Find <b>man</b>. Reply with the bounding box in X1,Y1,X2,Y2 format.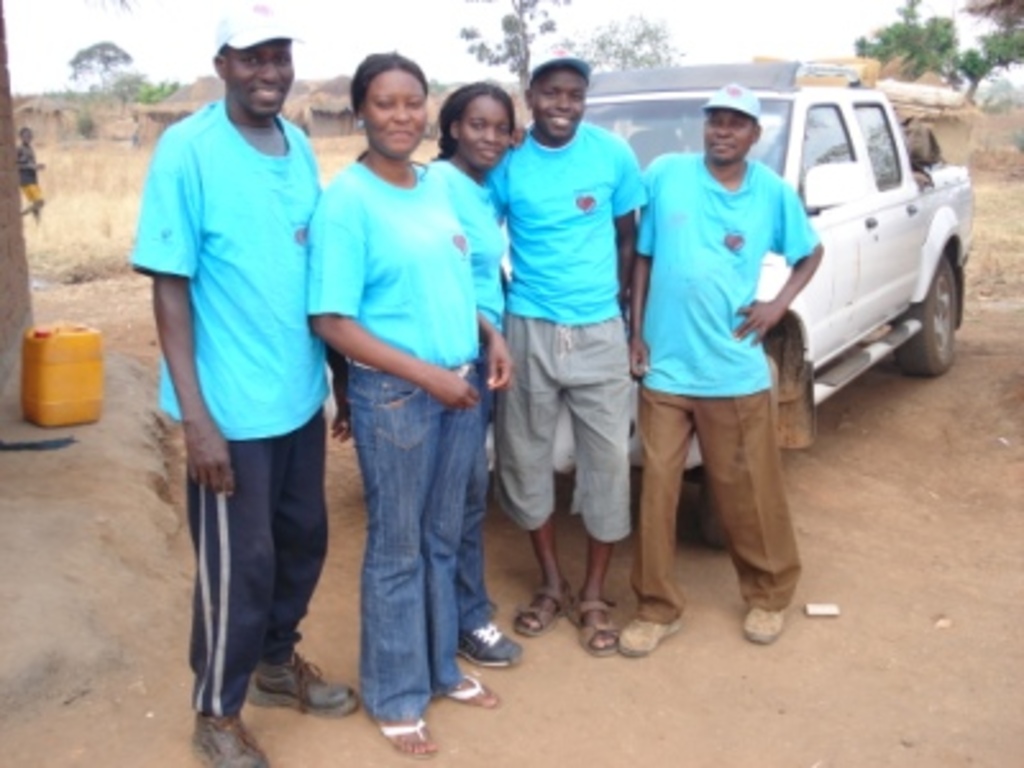
484,44,648,658.
